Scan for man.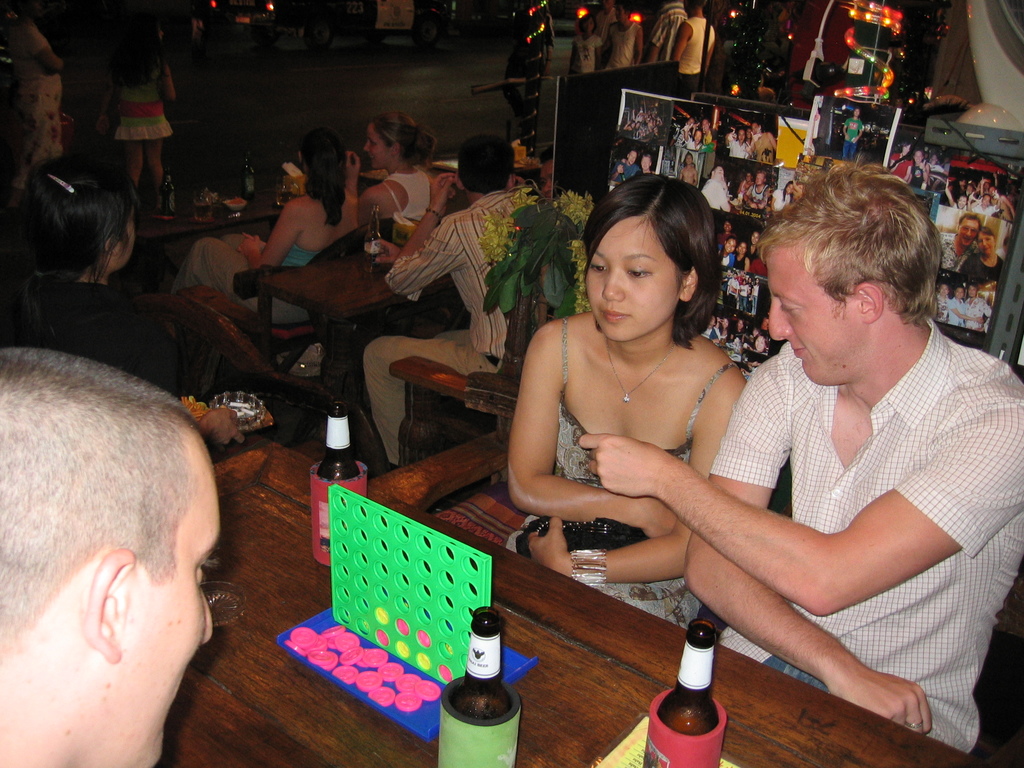
Scan result: [646, 0, 689, 65].
